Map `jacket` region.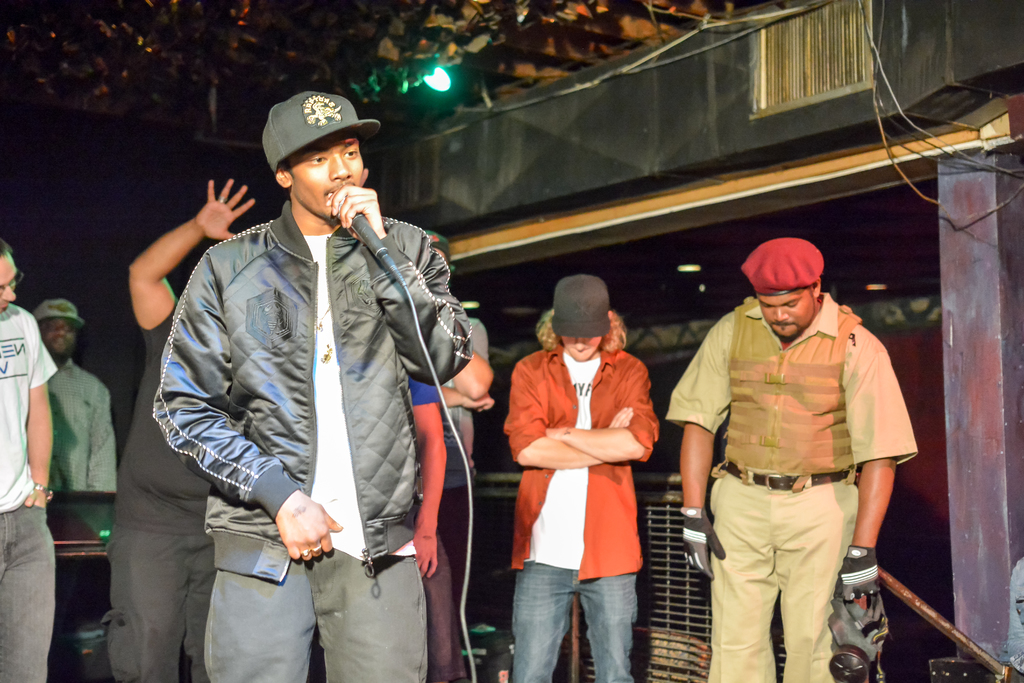
Mapped to <bbox>143, 154, 481, 588</bbox>.
